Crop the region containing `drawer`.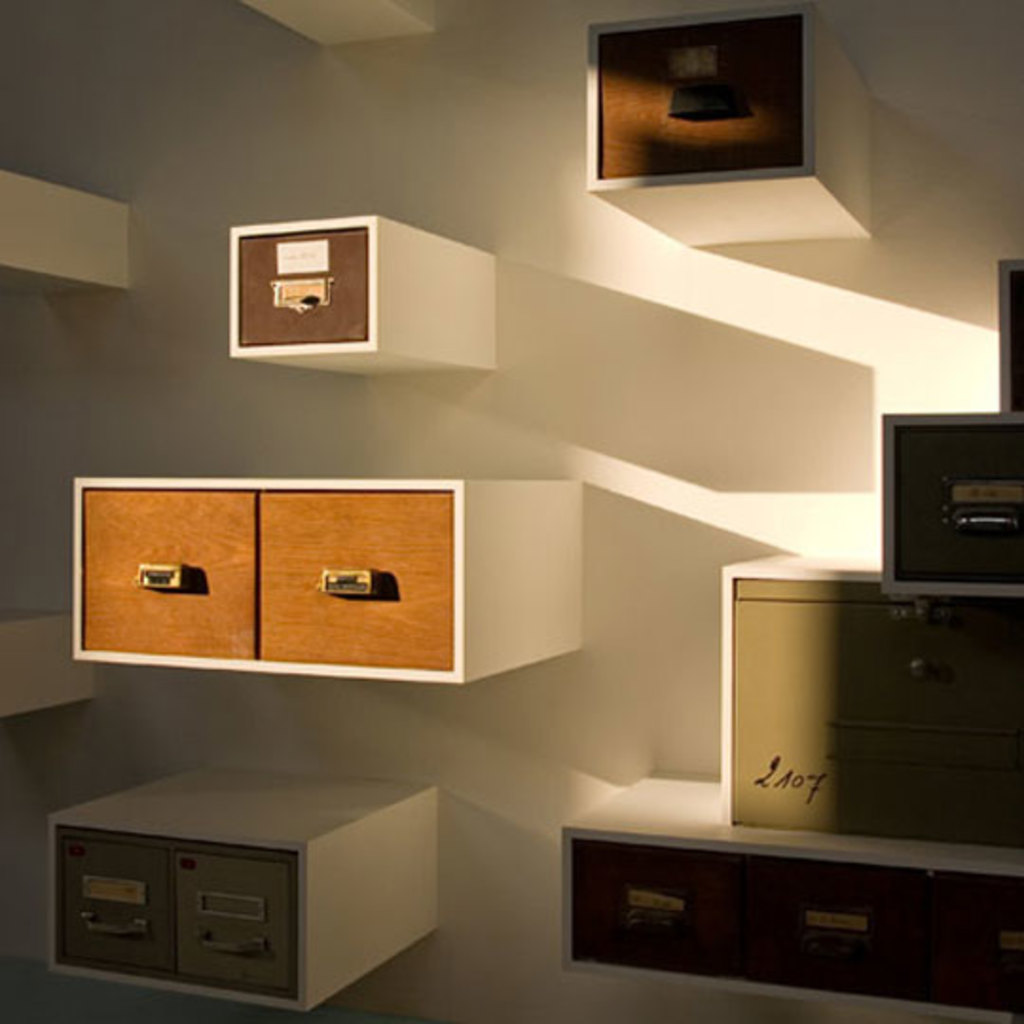
Crop region: l=559, t=759, r=1022, b=1022.
